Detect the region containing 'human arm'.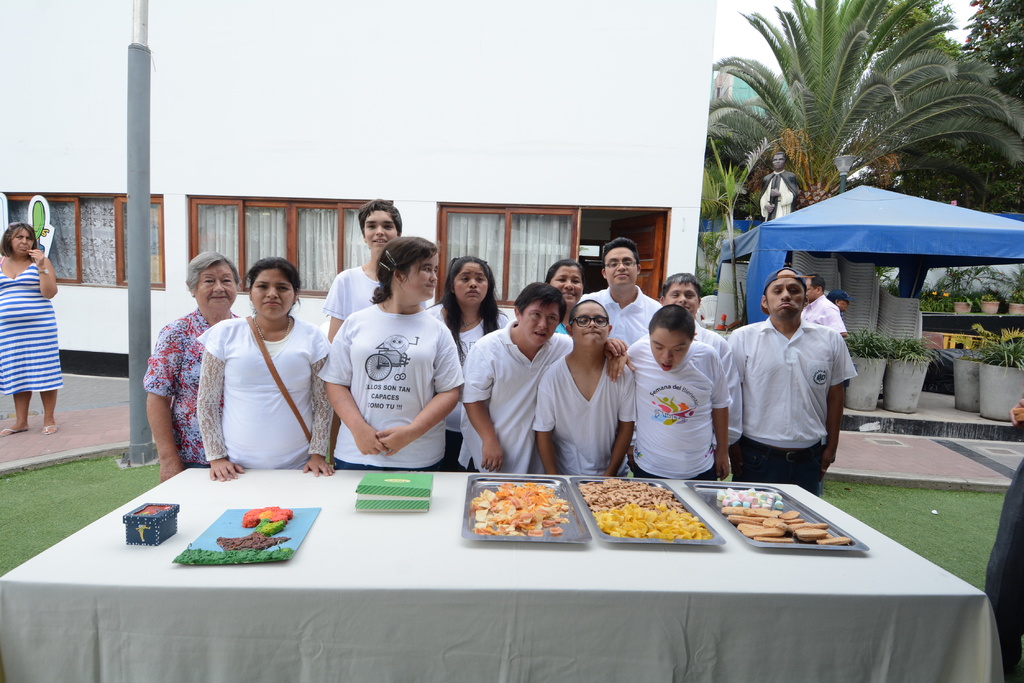
(x1=714, y1=353, x2=729, y2=480).
